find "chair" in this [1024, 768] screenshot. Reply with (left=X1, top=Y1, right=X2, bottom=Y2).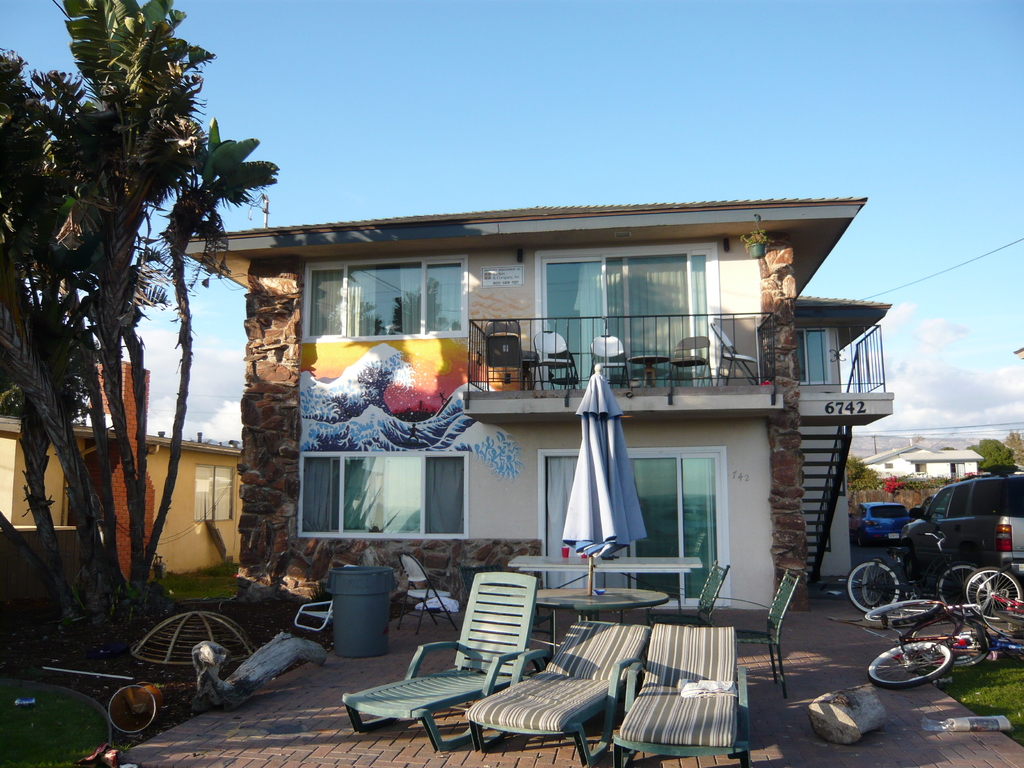
(left=394, top=556, right=470, bottom=628).
